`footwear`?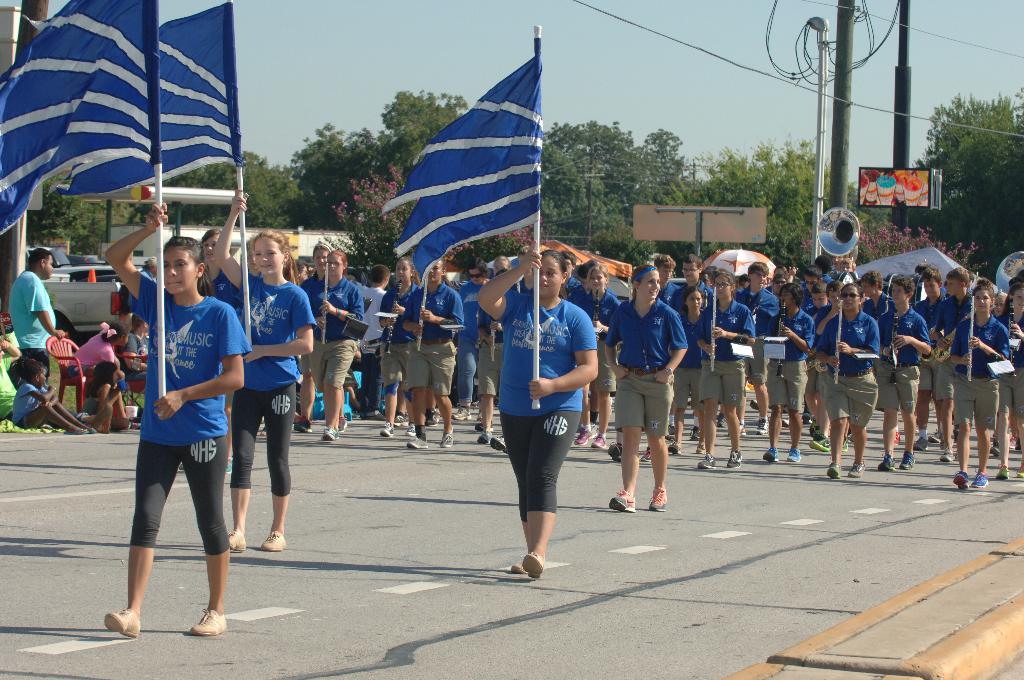
box(815, 435, 833, 455)
